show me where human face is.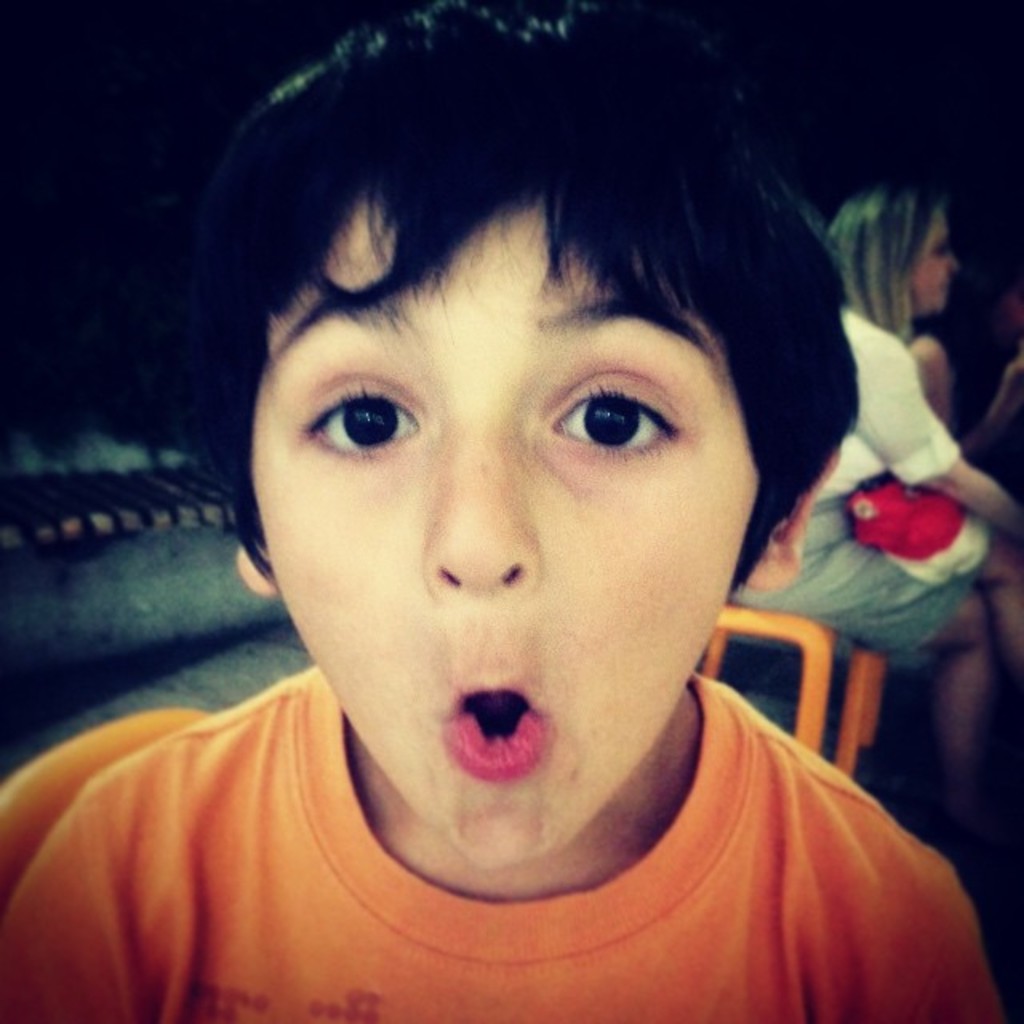
human face is at left=248, top=184, right=762, bottom=870.
